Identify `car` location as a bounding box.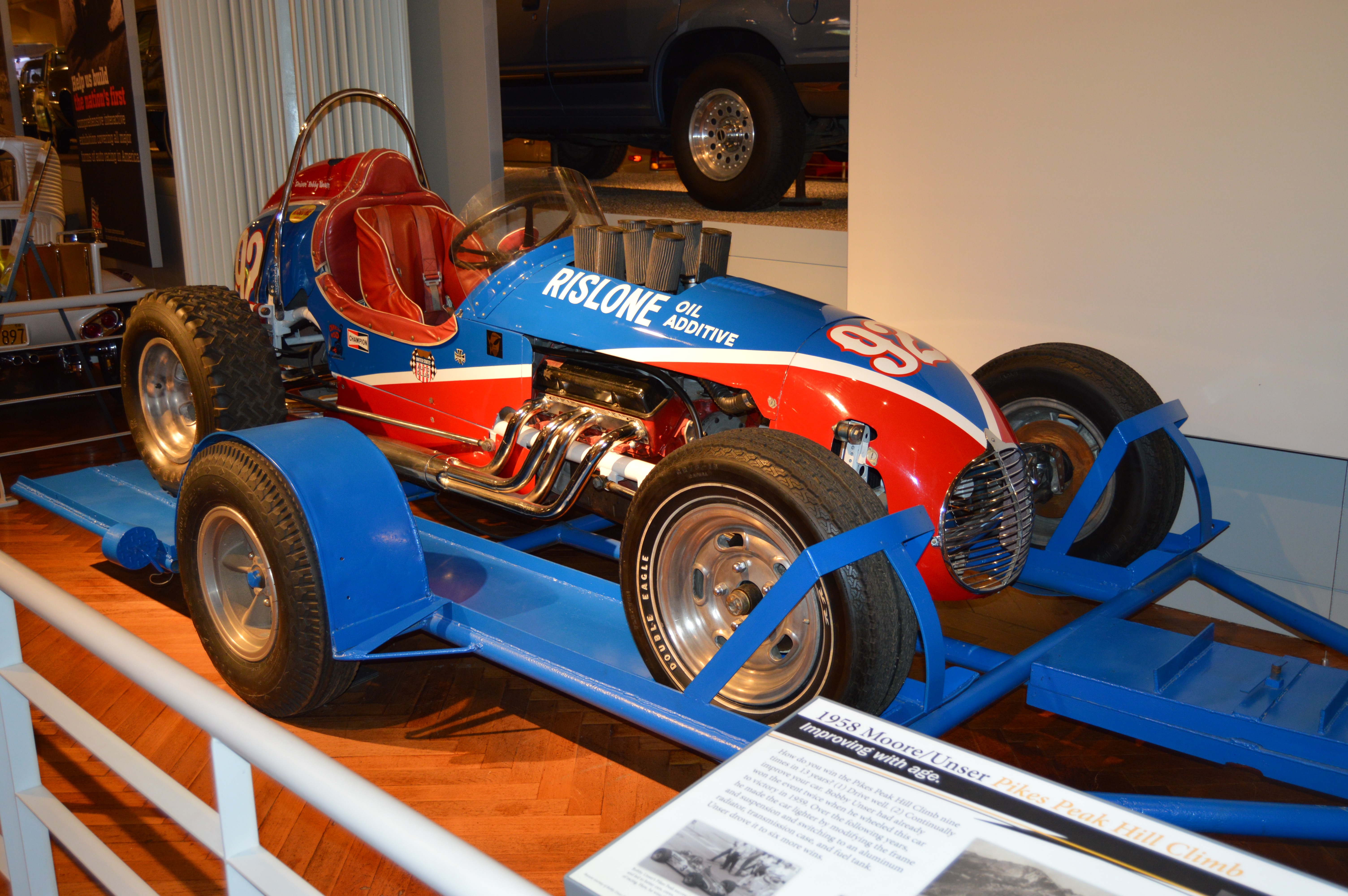
region(25, 28, 253, 174).
